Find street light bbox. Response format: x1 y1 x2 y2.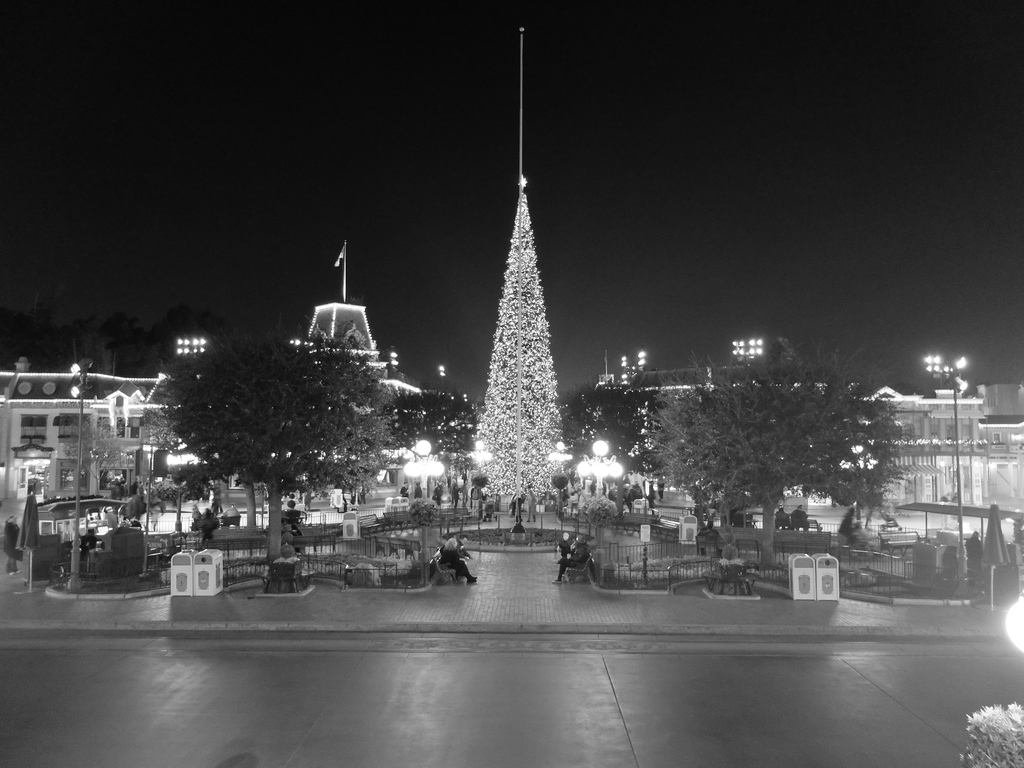
69 355 104 589.
